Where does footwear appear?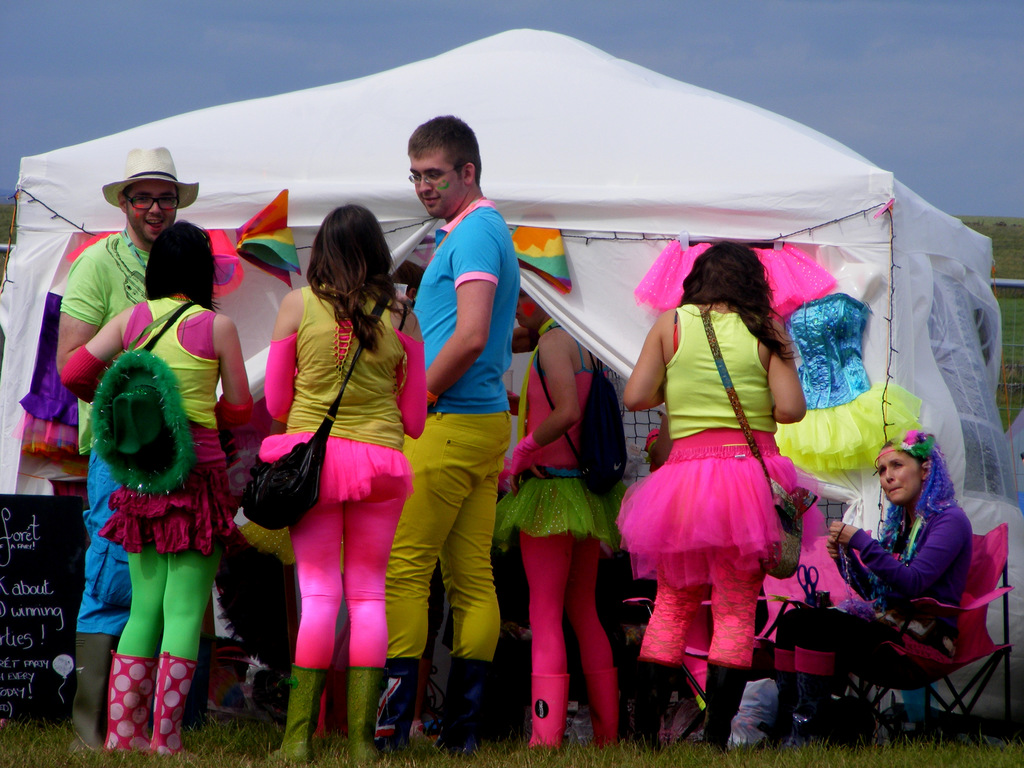
Appears at [x1=783, y1=654, x2=838, y2=752].
